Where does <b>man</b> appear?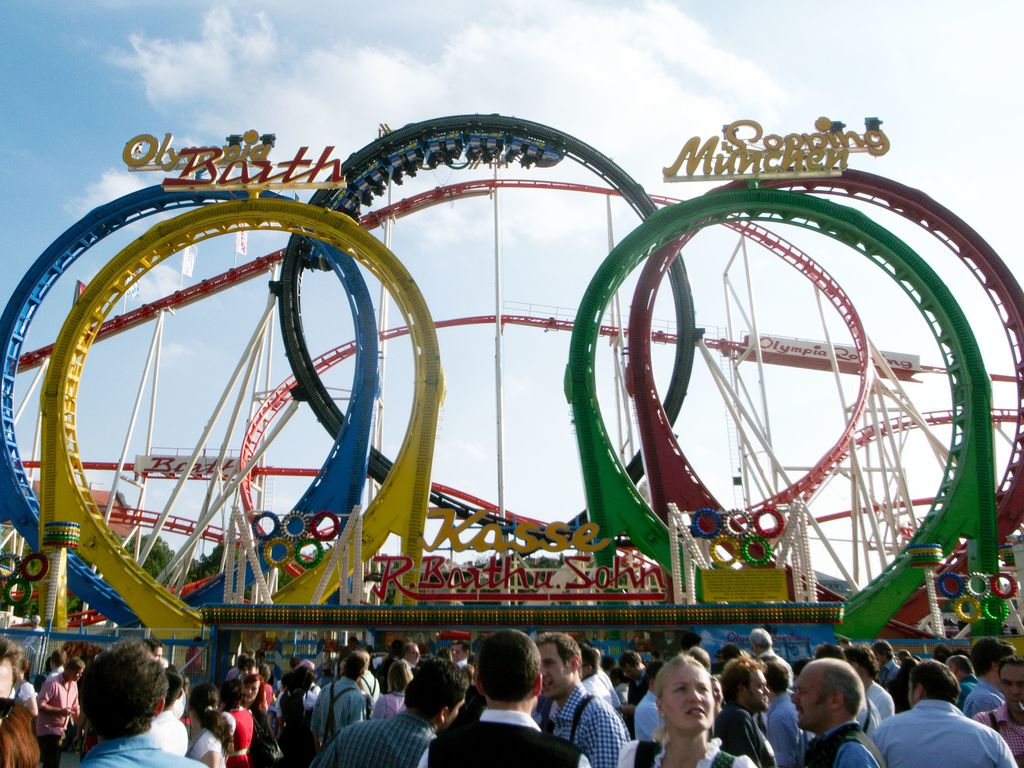
Appears at 973 653 1023 767.
